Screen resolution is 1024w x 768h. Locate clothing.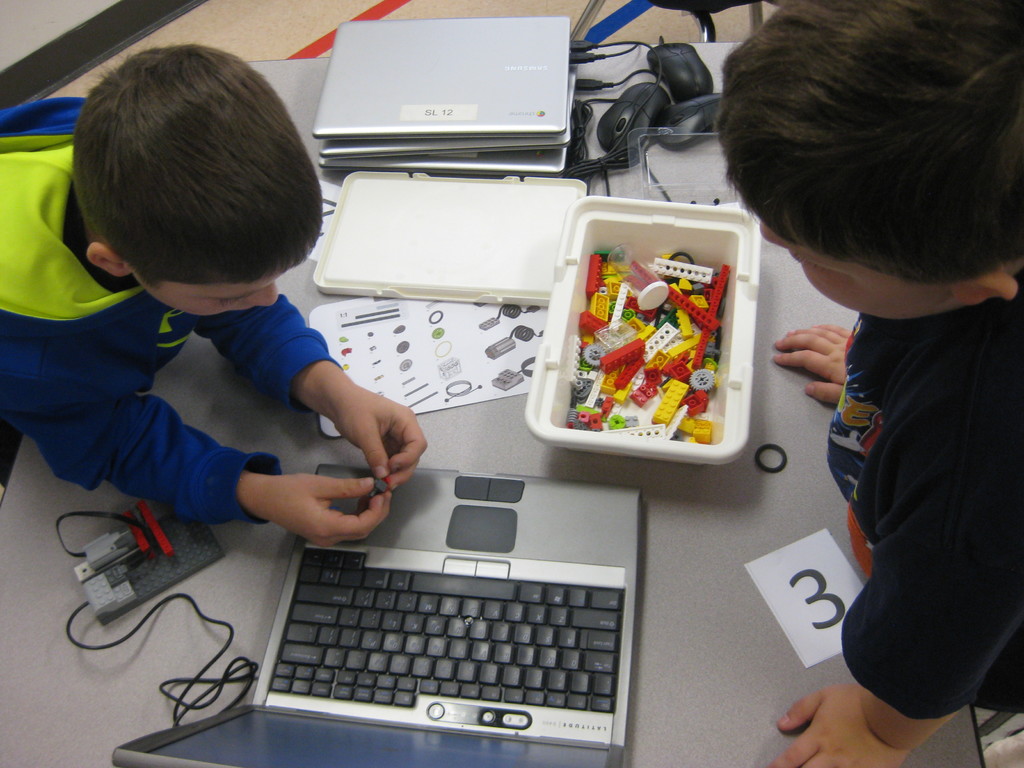
left=781, top=181, right=1023, bottom=749.
